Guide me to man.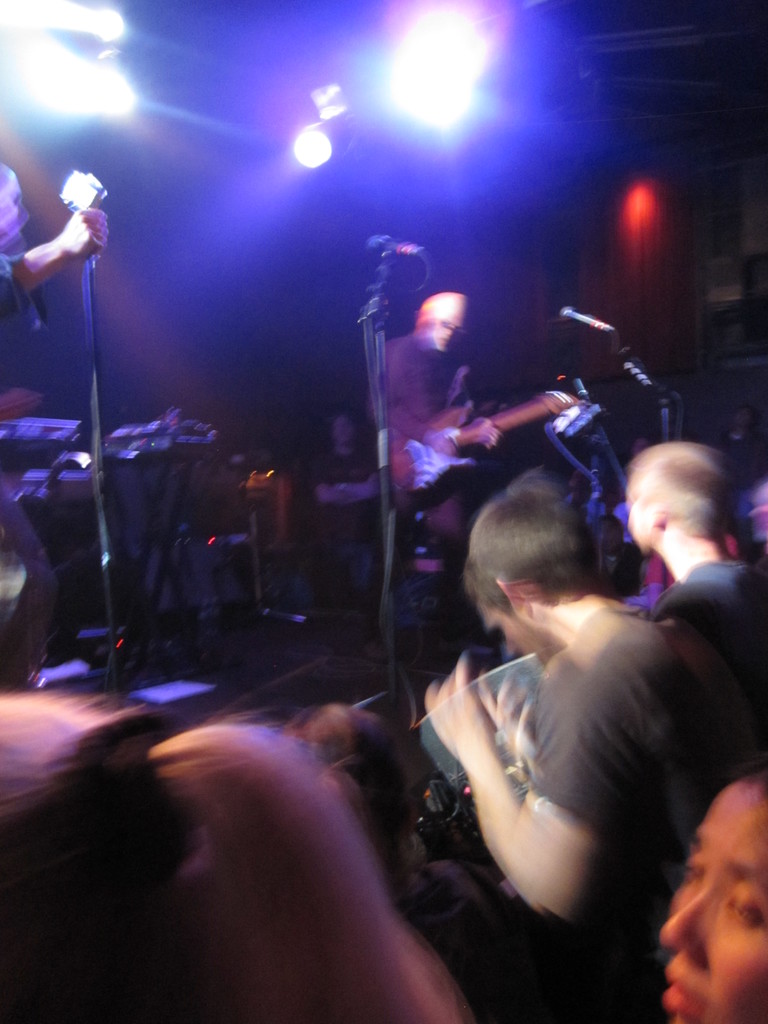
Guidance: 623 442 767 671.
